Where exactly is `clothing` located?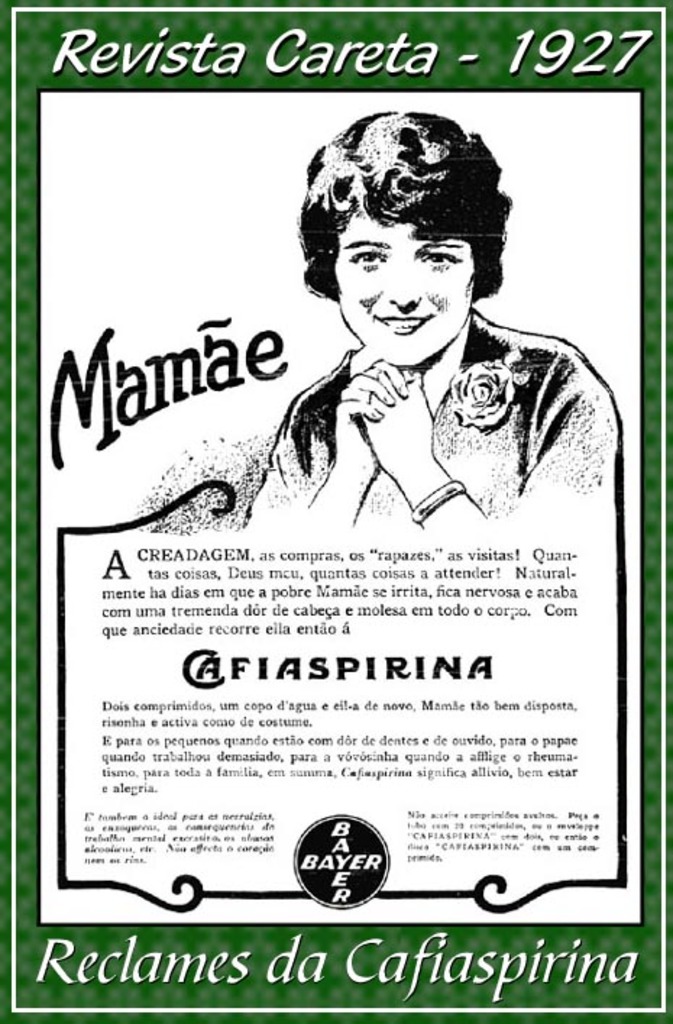
Its bounding box is [262, 324, 614, 526].
